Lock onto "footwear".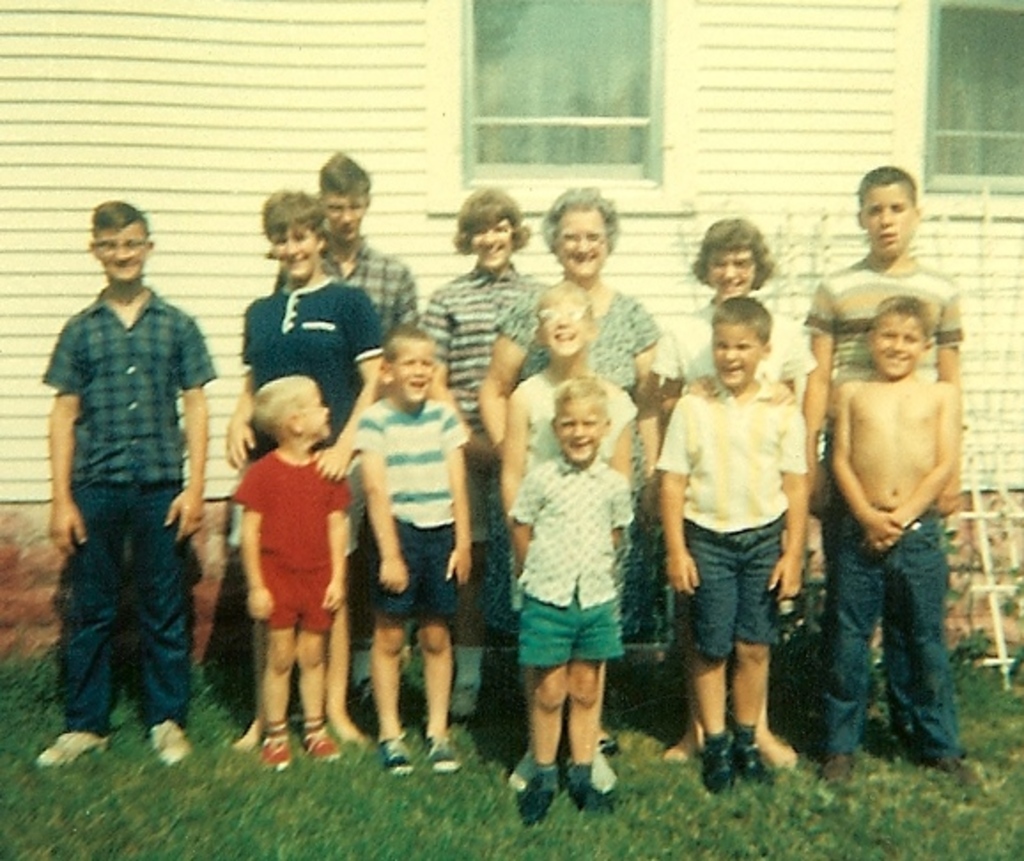
Locked: (703,728,735,797).
